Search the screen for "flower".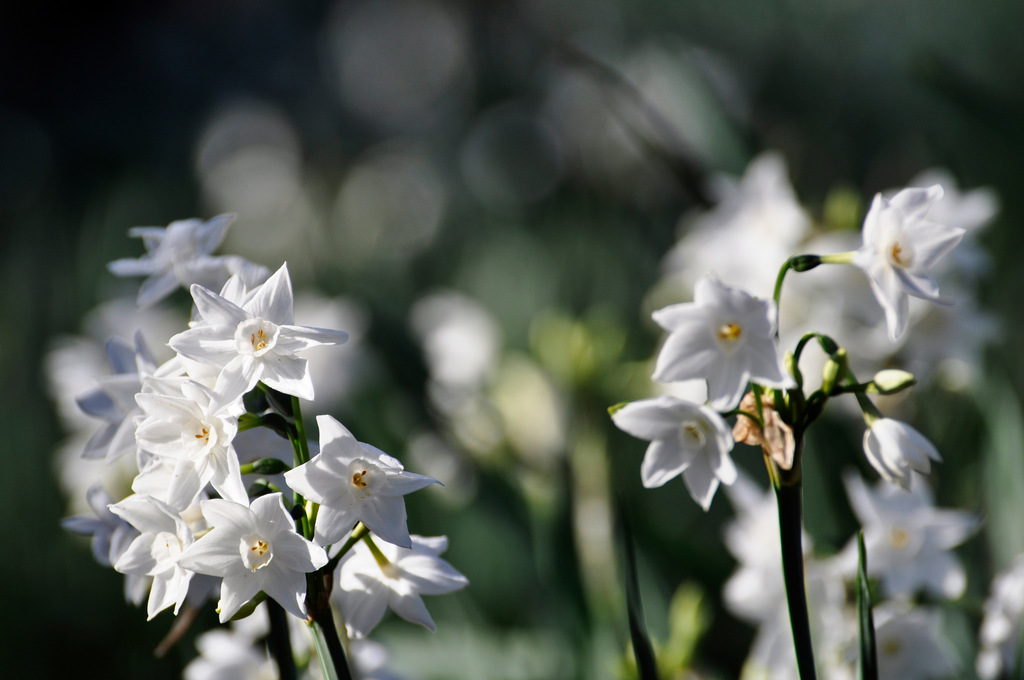
Found at crop(810, 169, 980, 350).
